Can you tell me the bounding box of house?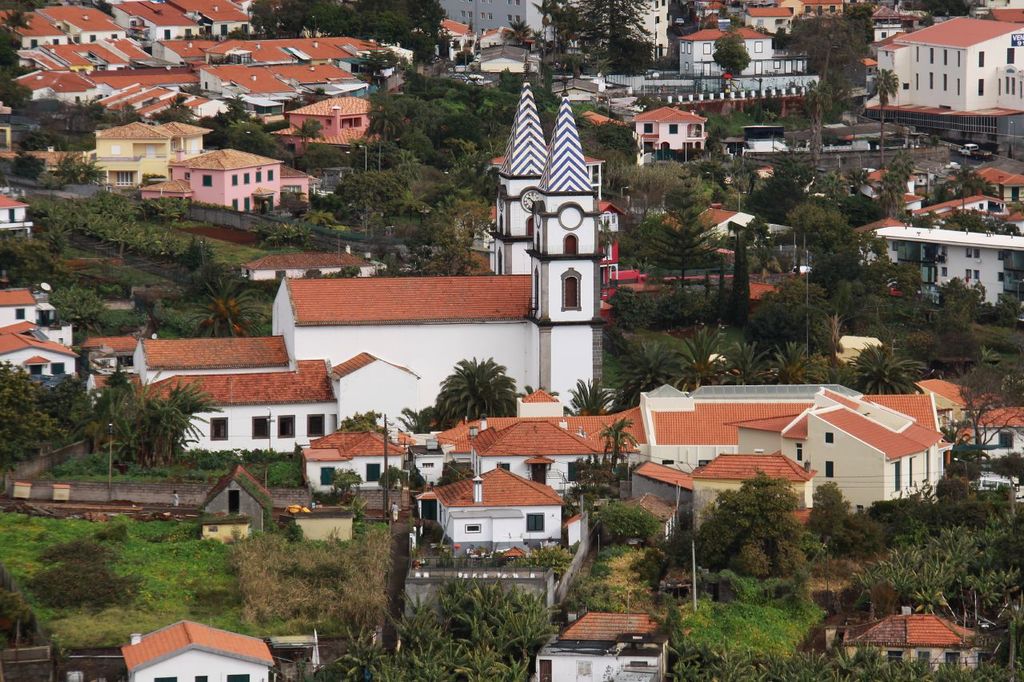
[746,6,794,40].
